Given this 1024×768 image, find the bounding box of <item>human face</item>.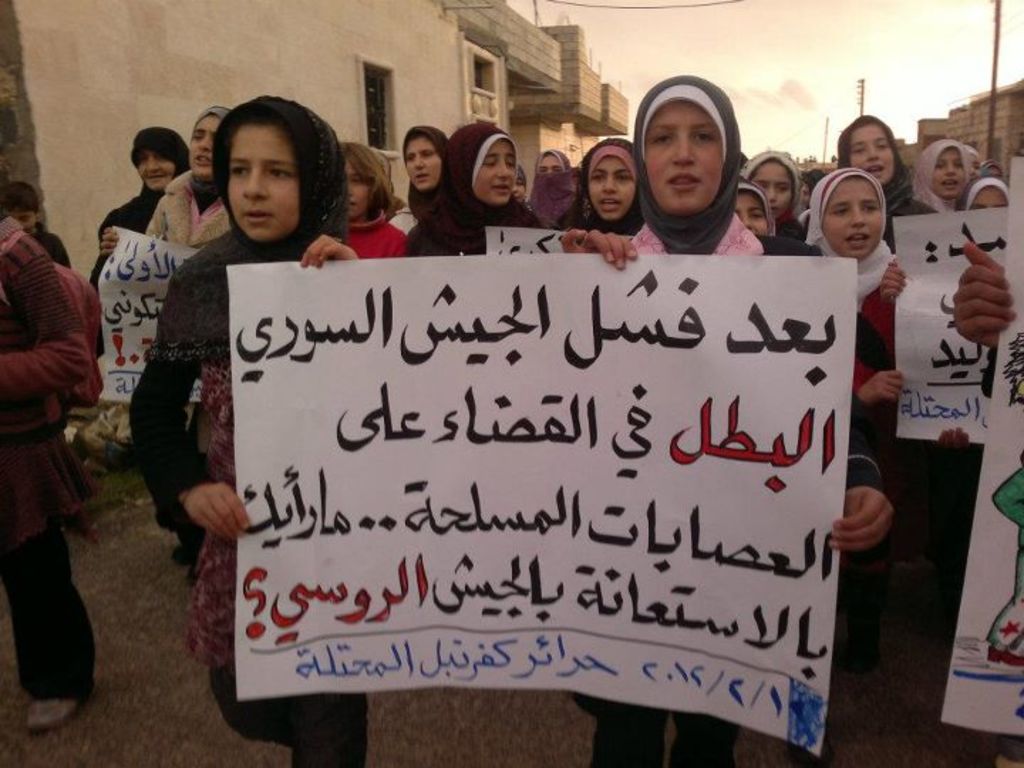
l=475, t=141, r=516, b=201.
